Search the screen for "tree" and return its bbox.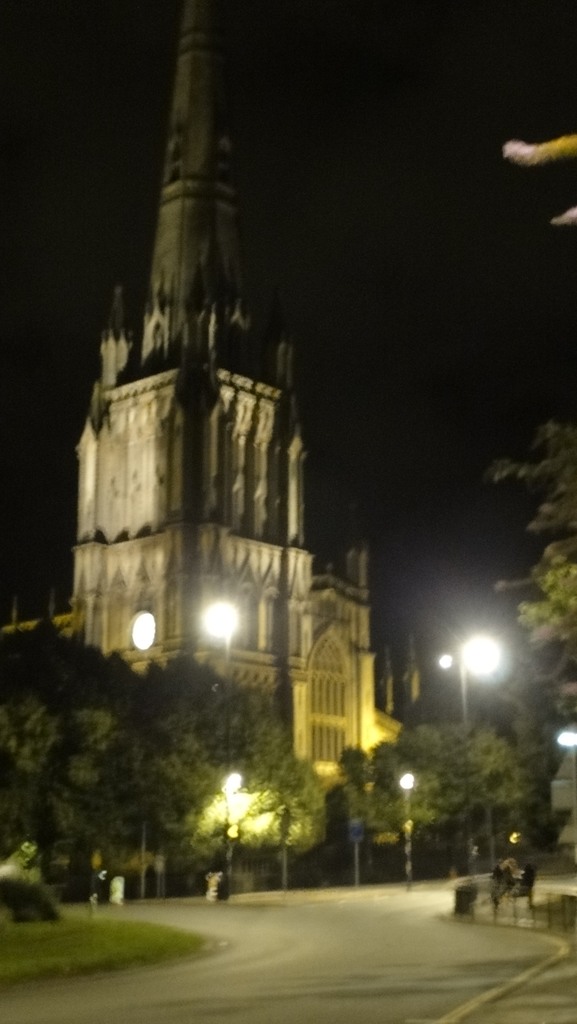
Found: locate(505, 131, 576, 225).
